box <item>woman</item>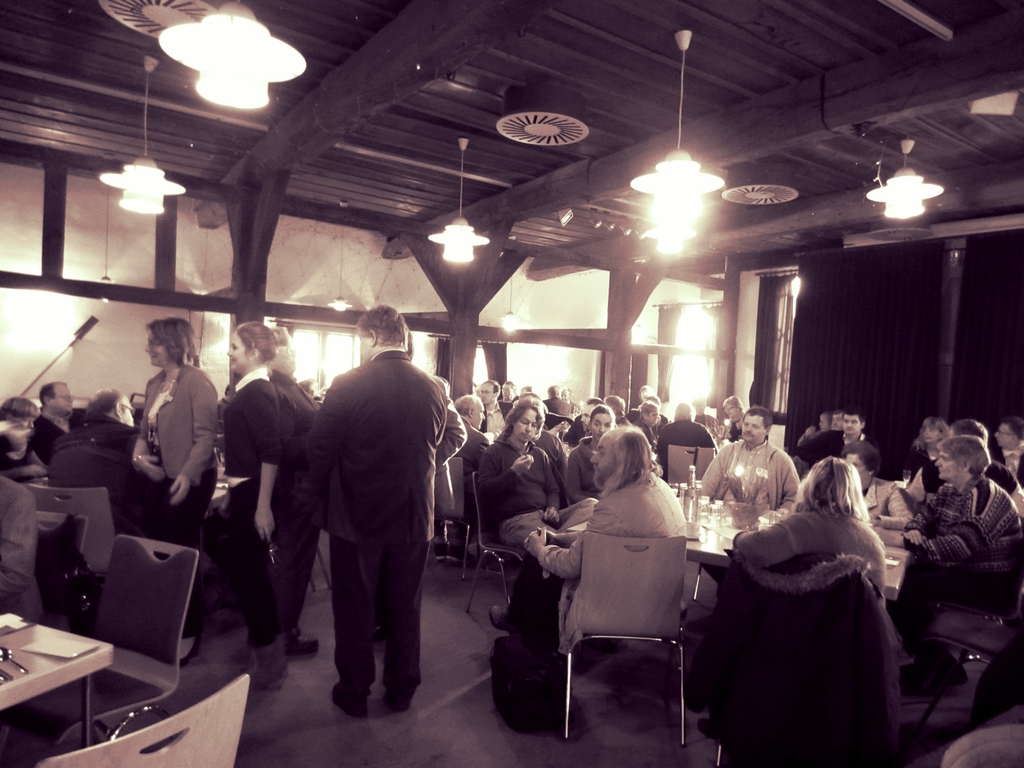
box=[0, 399, 49, 483]
